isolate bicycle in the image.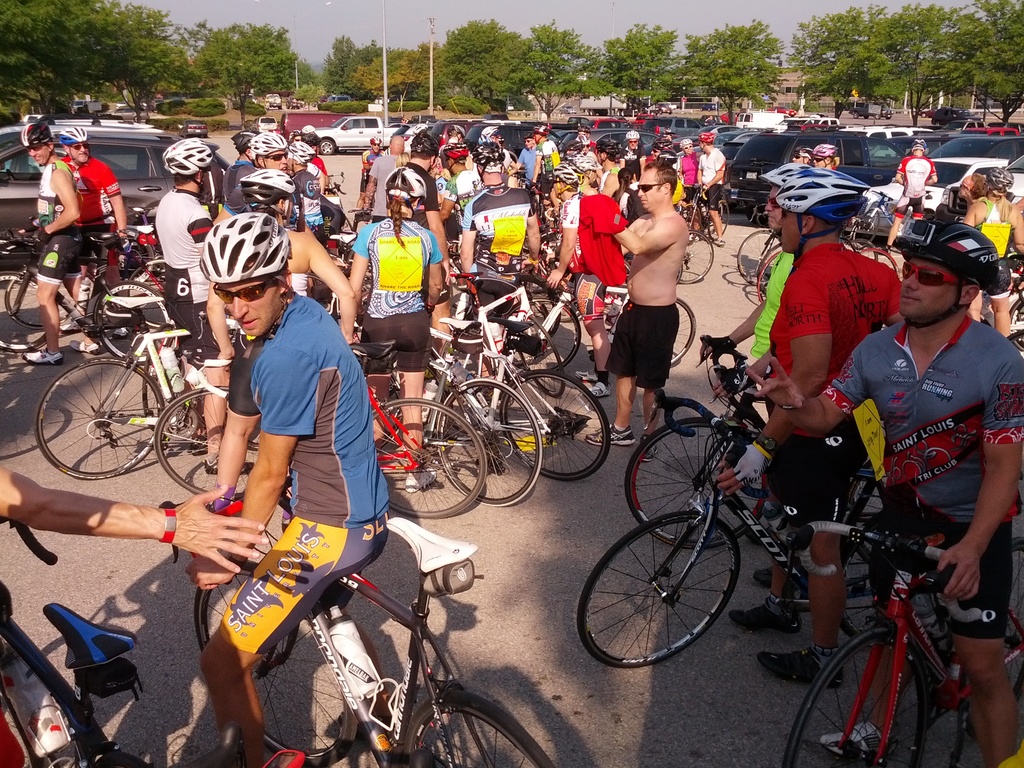
Isolated region: box=[783, 504, 996, 763].
